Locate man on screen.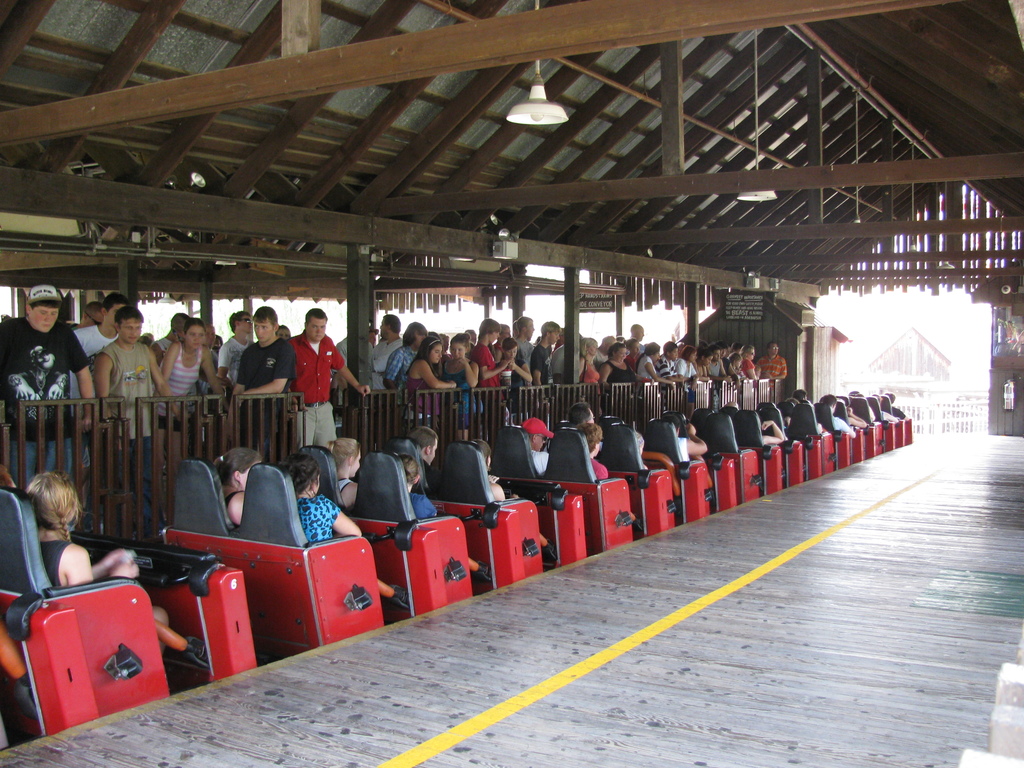
On screen at 0/280/95/494.
